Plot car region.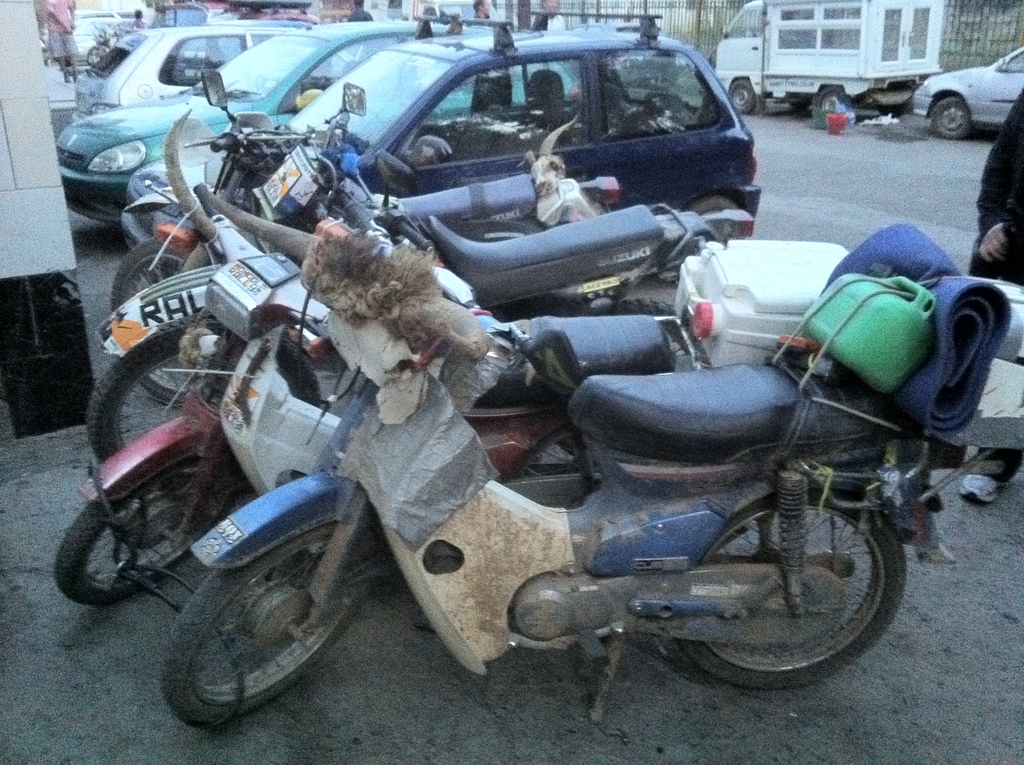
Plotted at [70, 28, 364, 118].
